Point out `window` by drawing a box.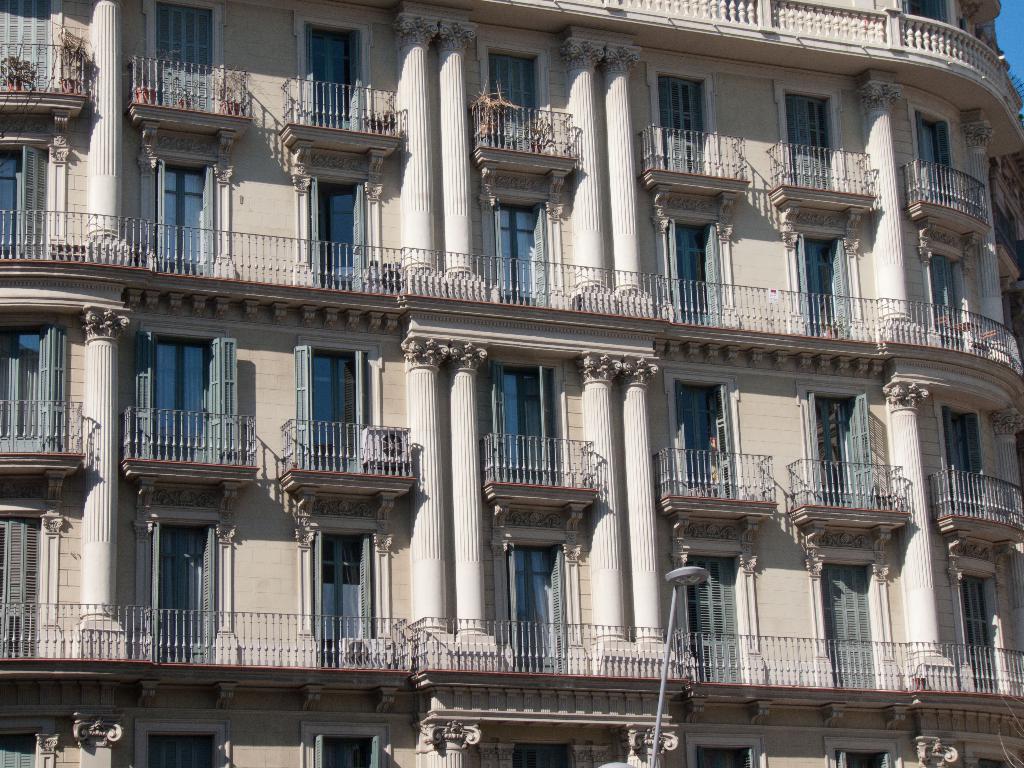
(154, 154, 209, 280).
